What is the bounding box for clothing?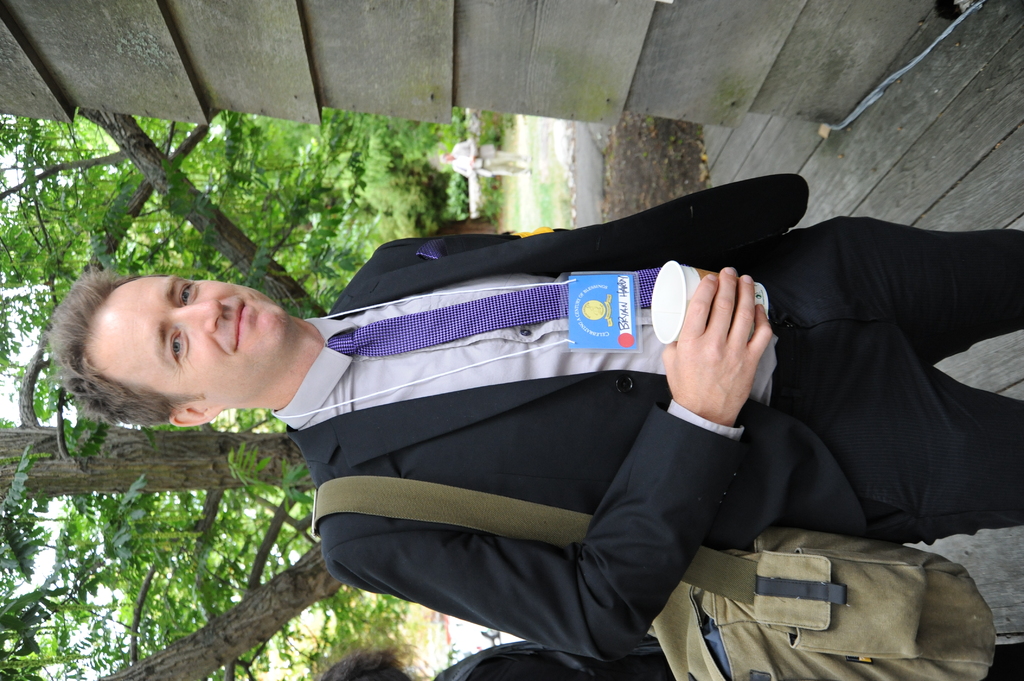
(435,638,676,680).
